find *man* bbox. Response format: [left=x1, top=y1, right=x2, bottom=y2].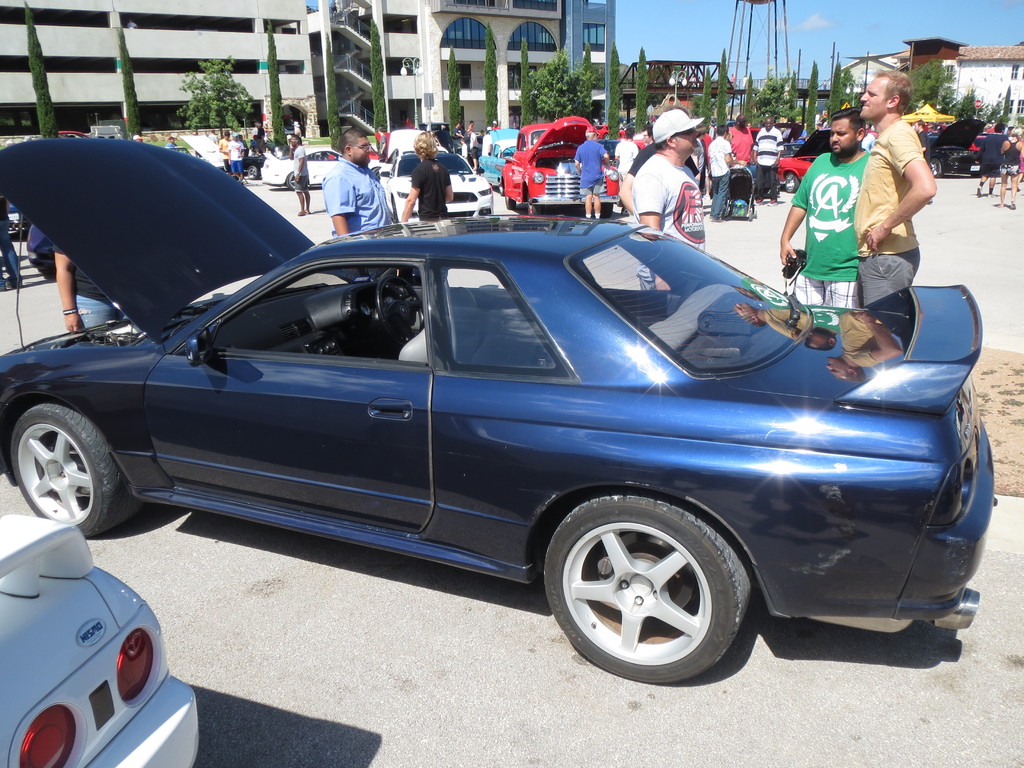
[left=643, top=125, right=654, bottom=140].
